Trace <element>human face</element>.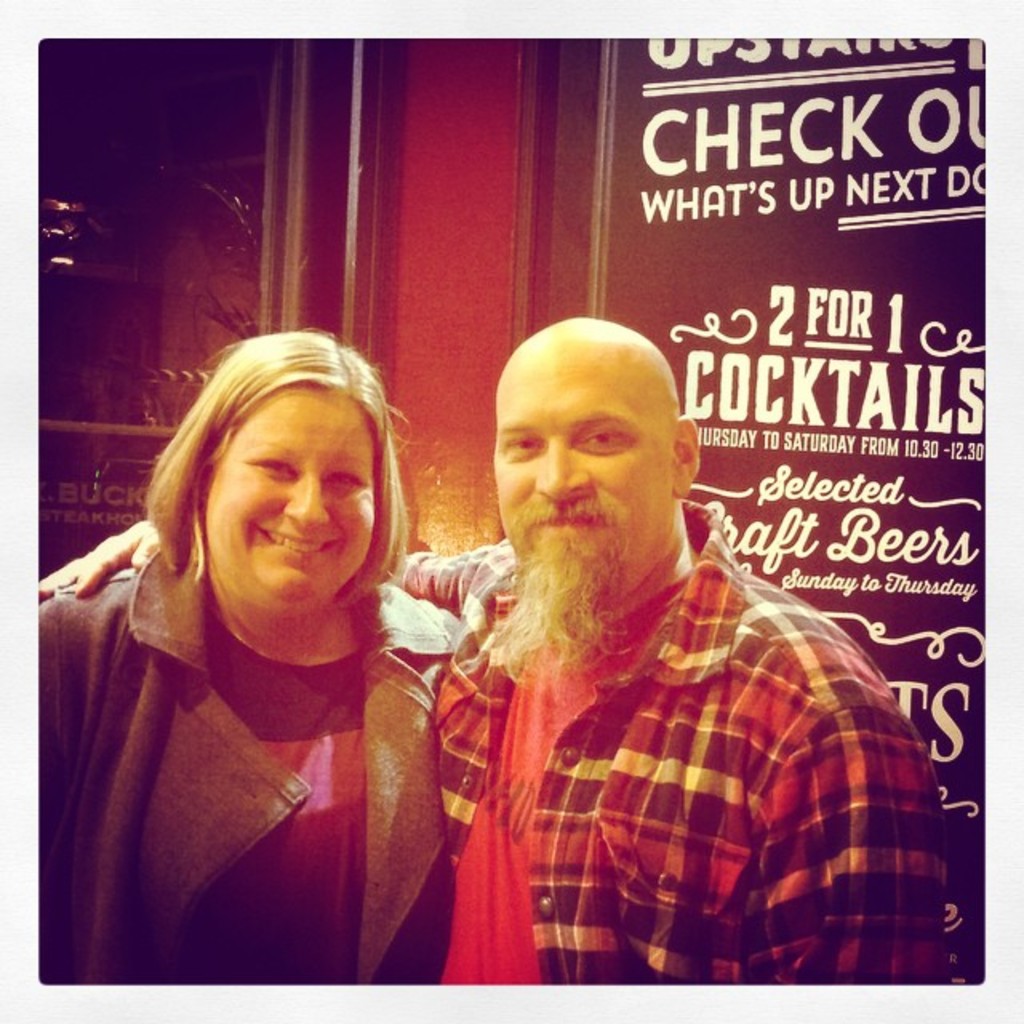
Traced to 203, 384, 379, 610.
